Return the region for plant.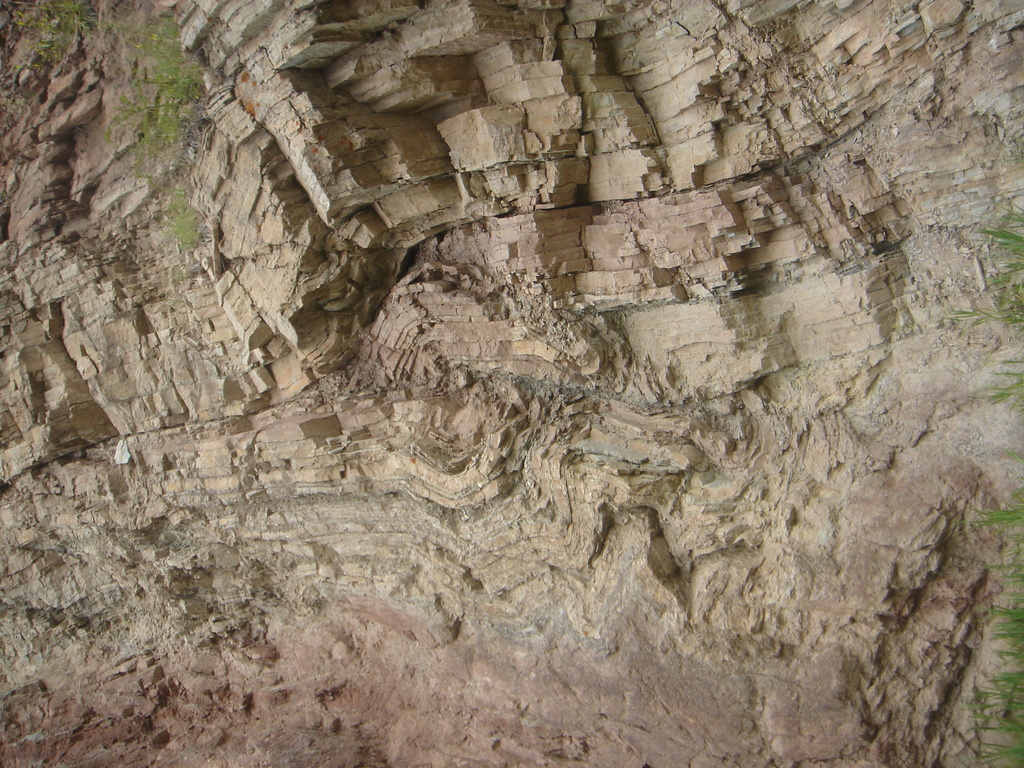
x1=0 y1=0 x2=93 y2=65.
